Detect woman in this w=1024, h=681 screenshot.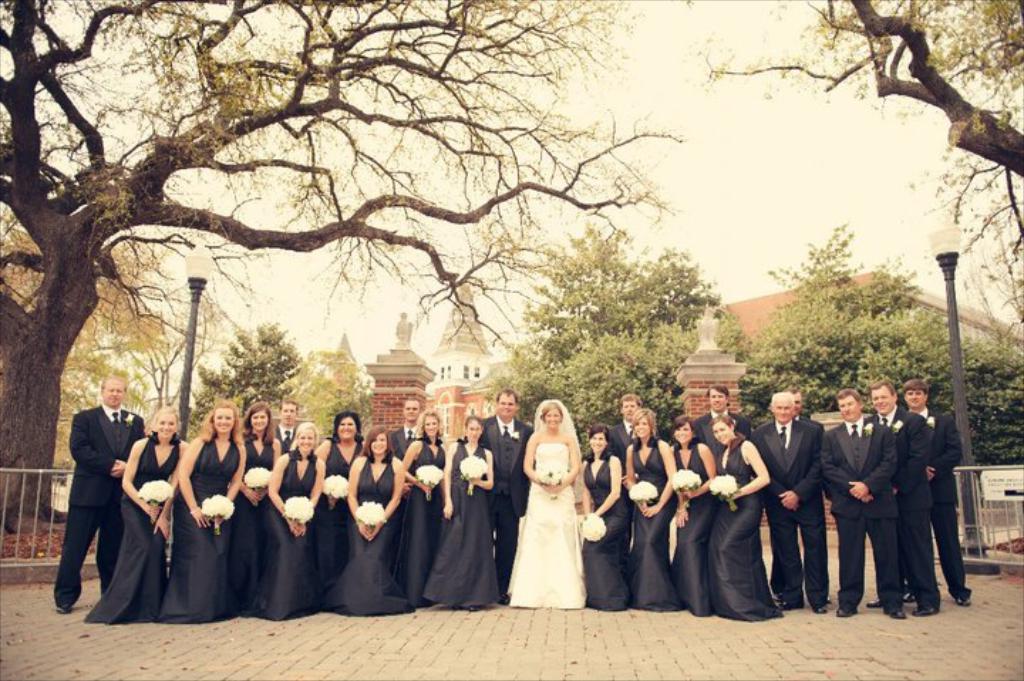
Detection: (573,428,627,604).
